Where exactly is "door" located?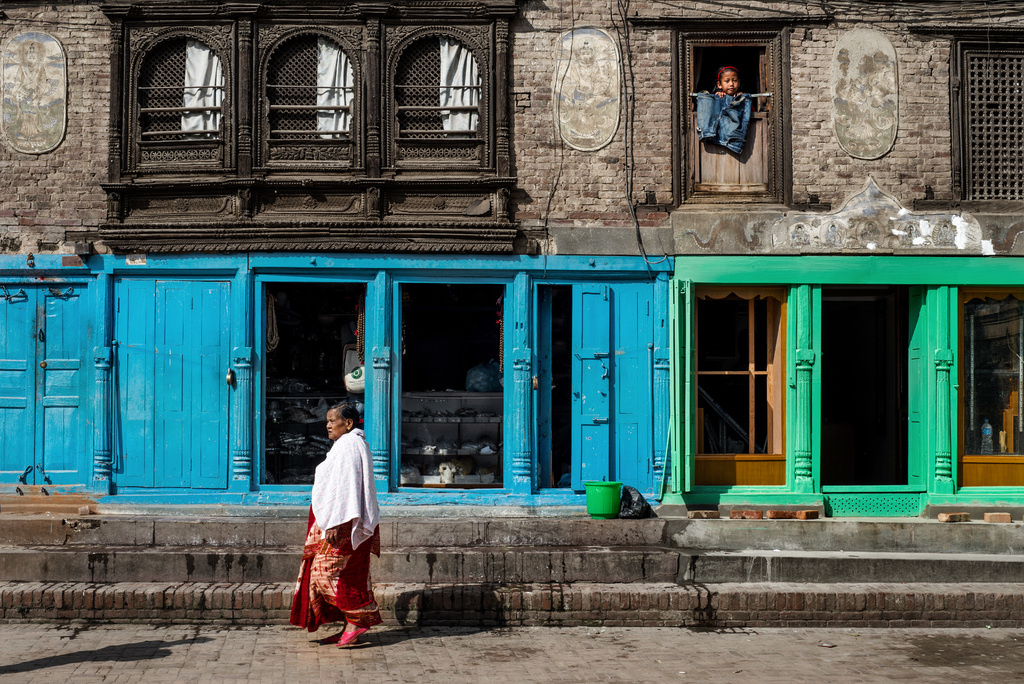
Its bounding box is 538 293 660 494.
